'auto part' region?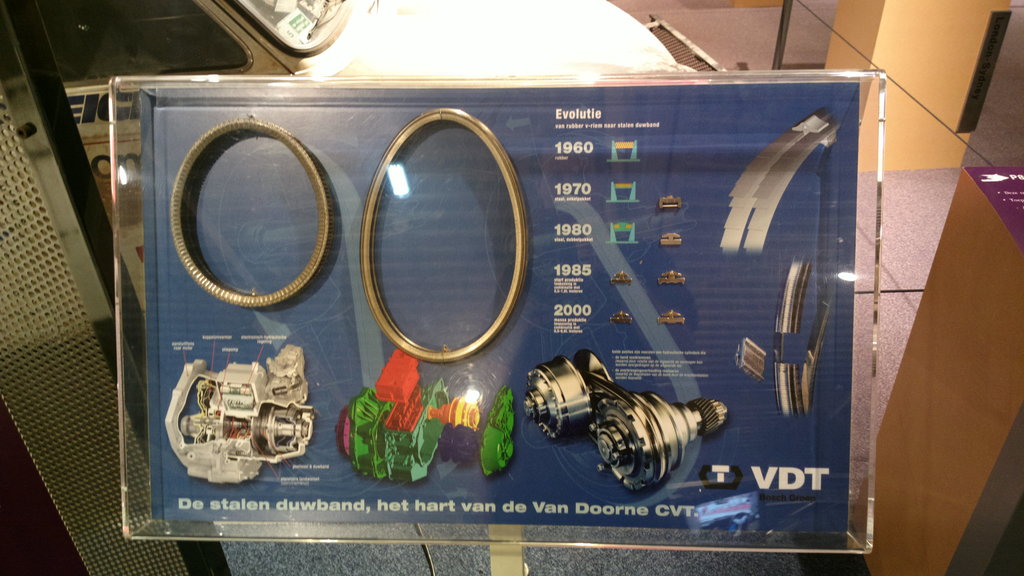
{"x1": 163, "y1": 340, "x2": 321, "y2": 486}
